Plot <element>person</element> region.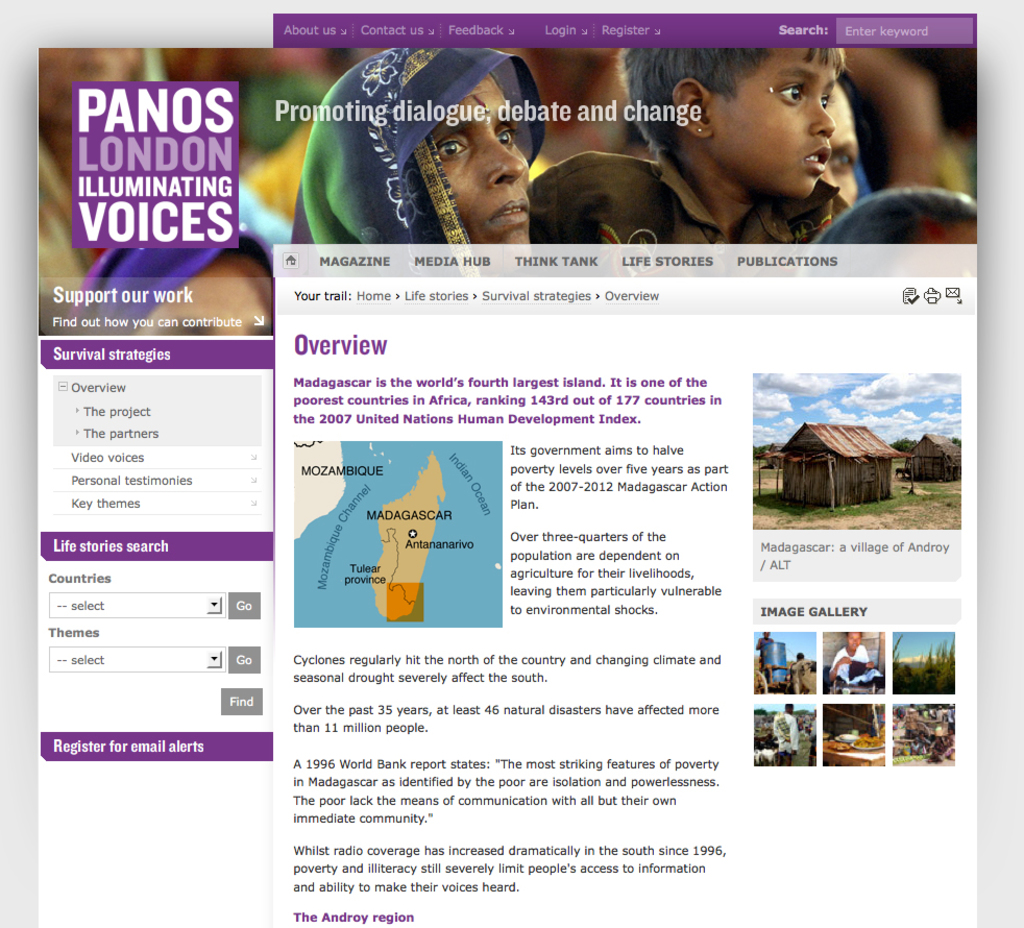
Plotted at pyautogui.locateOnScreen(830, 632, 875, 681).
